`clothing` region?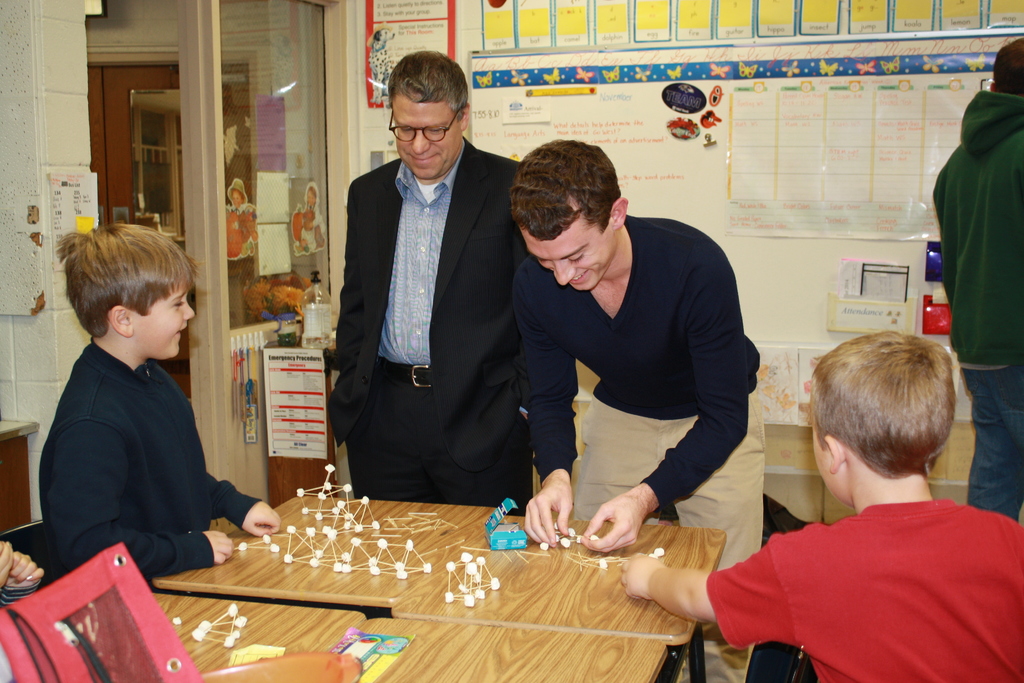
pyautogui.locateOnScreen(935, 91, 1023, 527)
